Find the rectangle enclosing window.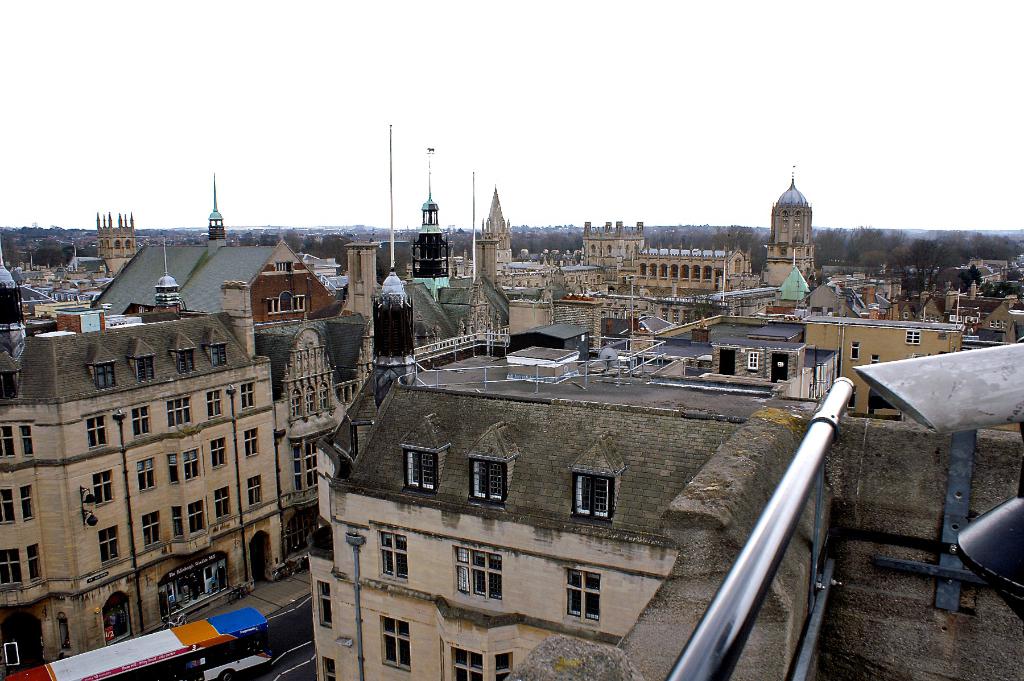
144,509,164,549.
